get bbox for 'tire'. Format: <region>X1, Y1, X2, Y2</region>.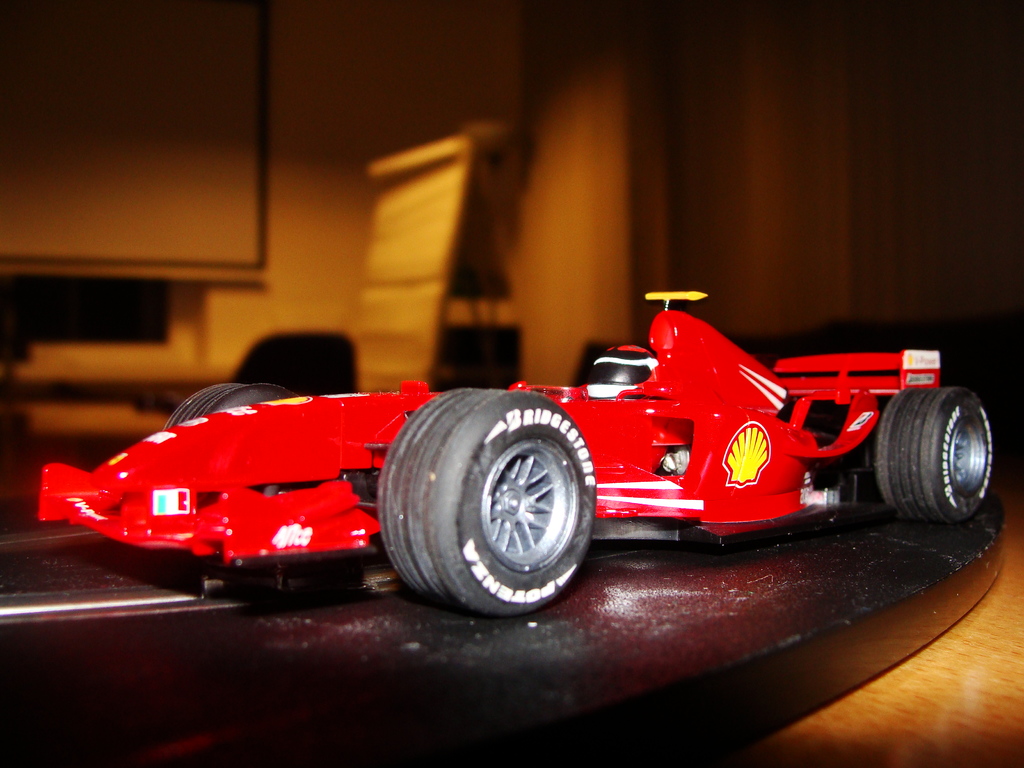
<region>378, 388, 593, 620</region>.
